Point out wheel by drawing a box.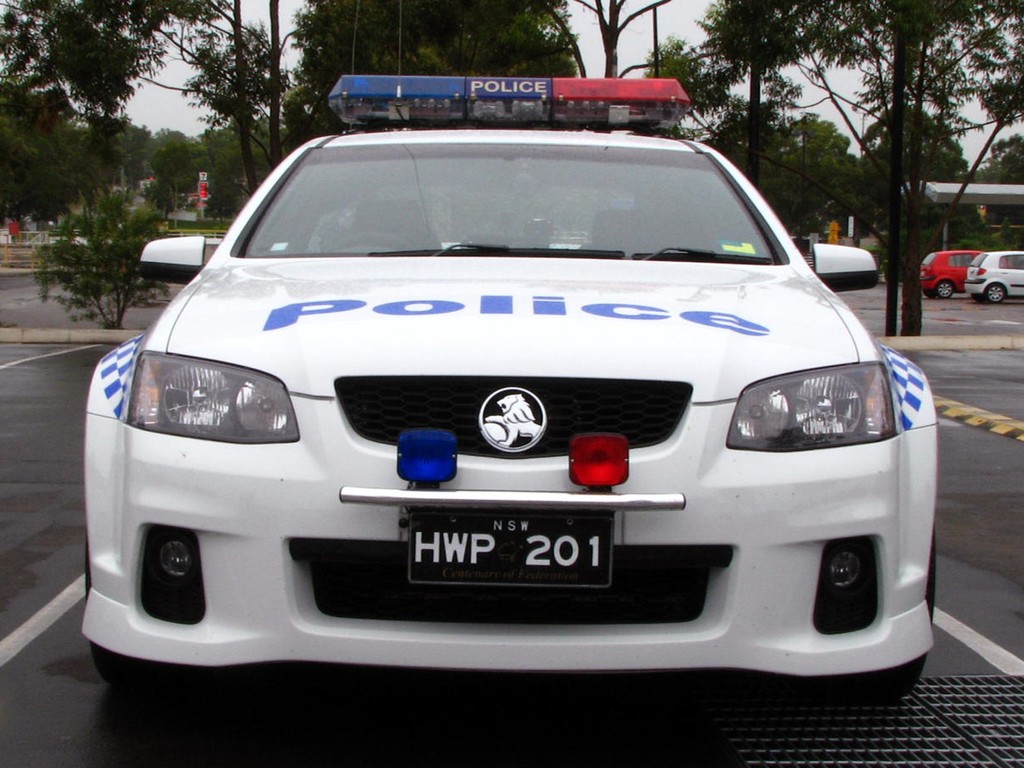
[922, 292, 938, 303].
